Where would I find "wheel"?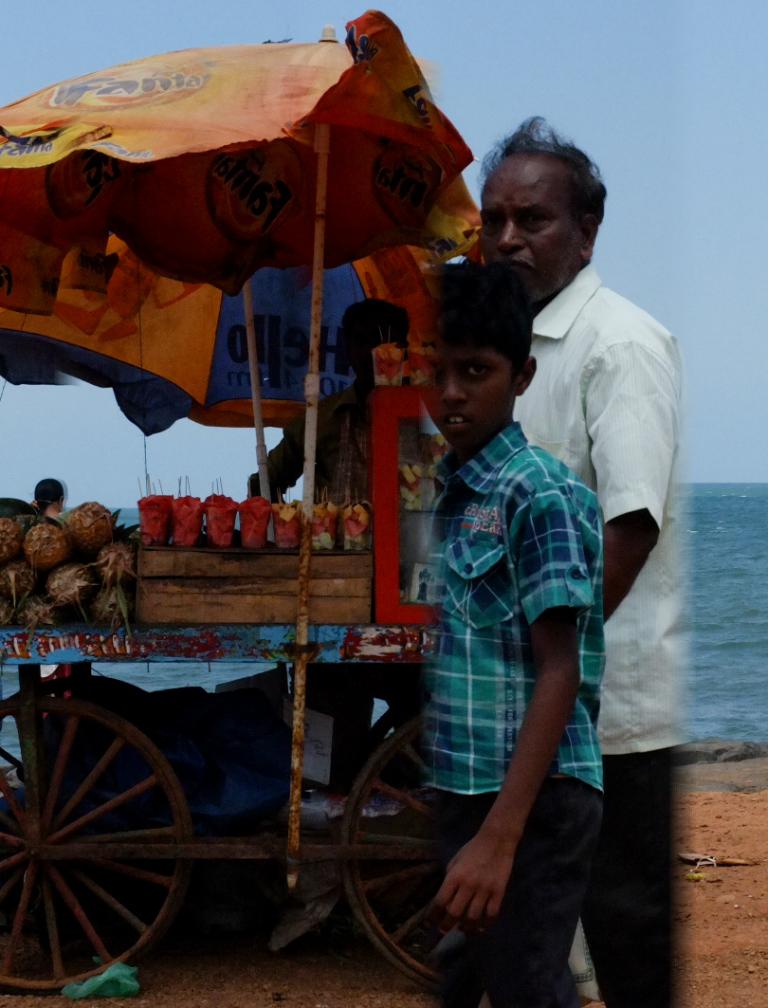
At bbox(327, 709, 449, 988).
